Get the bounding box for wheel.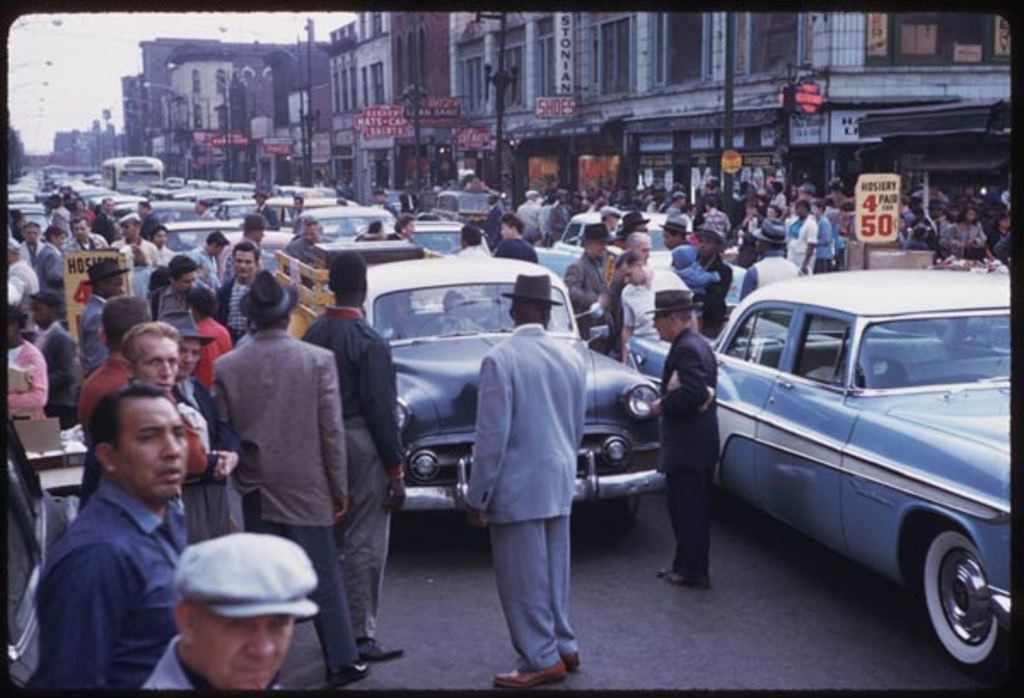
pyautogui.locateOnScreen(922, 534, 1017, 674).
